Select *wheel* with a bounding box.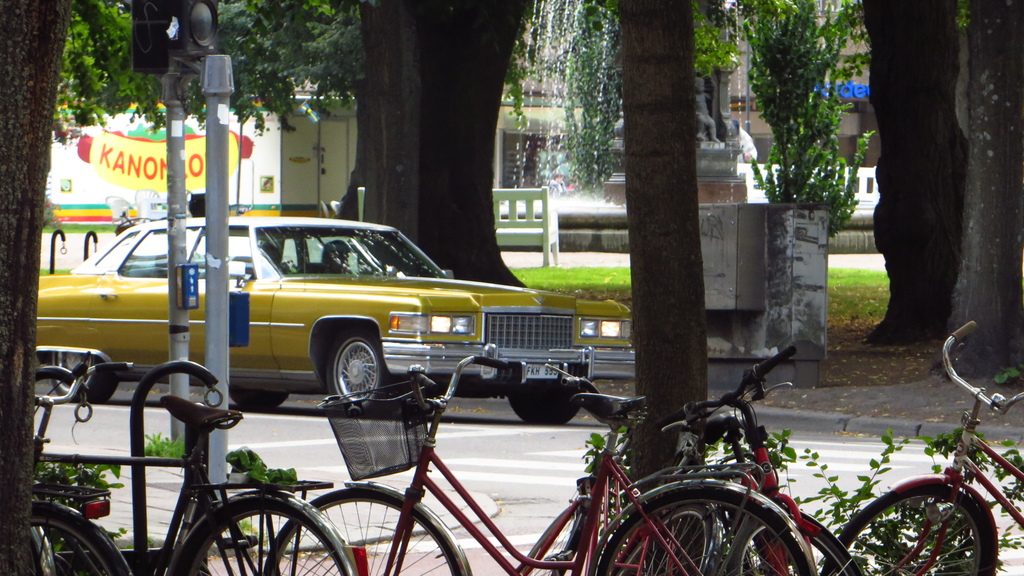
[x1=614, y1=507, x2=713, y2=575].
